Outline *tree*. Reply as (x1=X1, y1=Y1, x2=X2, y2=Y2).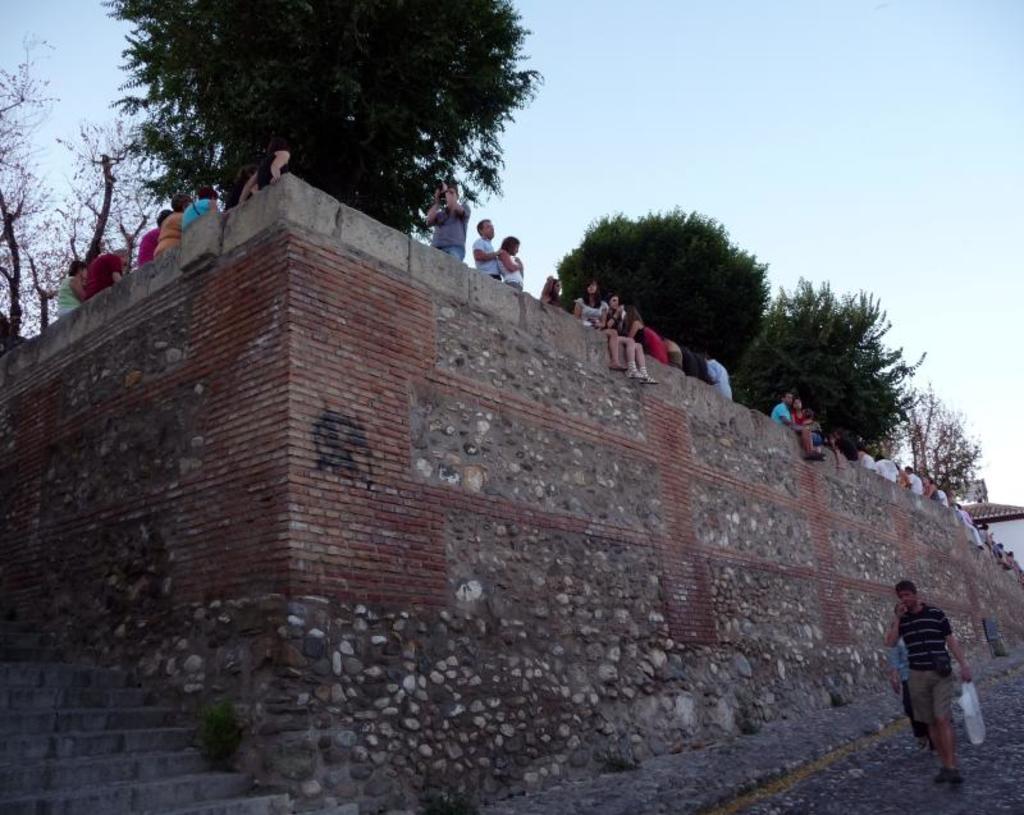
(x1=895, y1=380, x2=995, y2=502).
